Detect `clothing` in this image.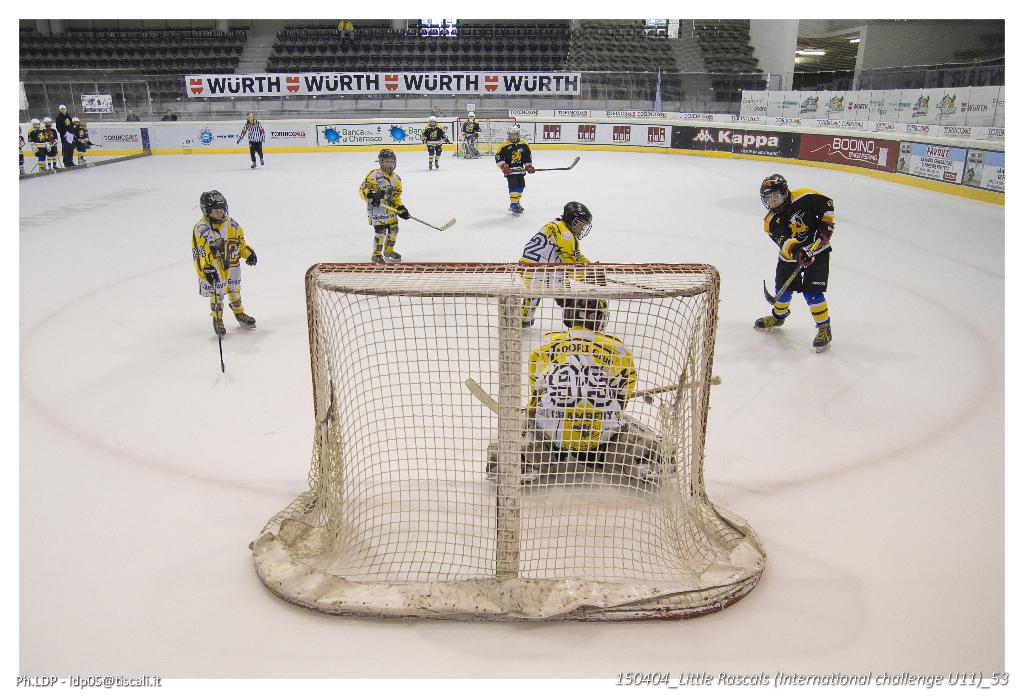
Detection: Rect(161, 113, 178, 121).
